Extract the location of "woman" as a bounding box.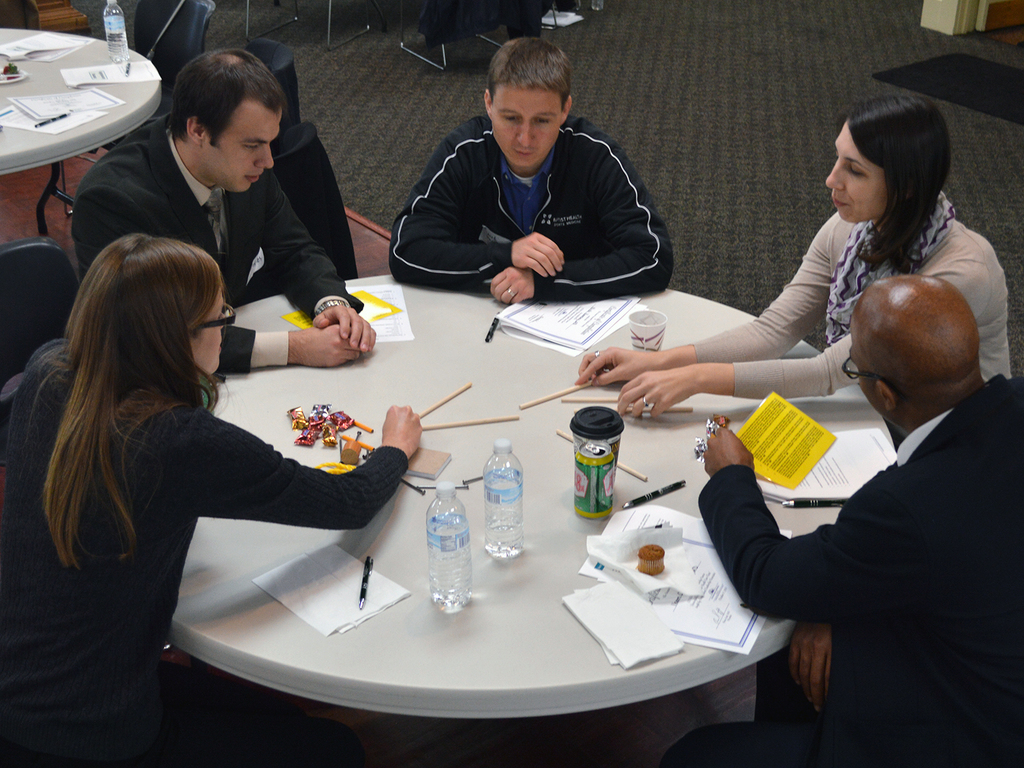
x1=0, y1=230, x2=423, y2=767.
